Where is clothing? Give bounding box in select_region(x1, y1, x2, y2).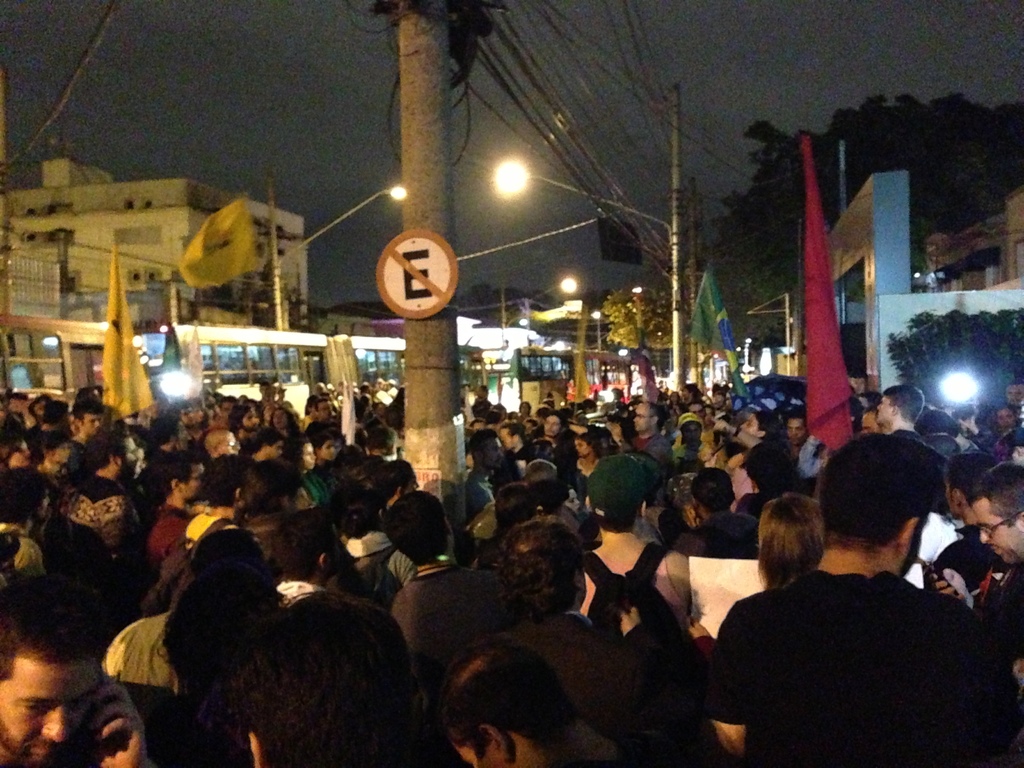
select_region(696, 569, 1014, 767).
